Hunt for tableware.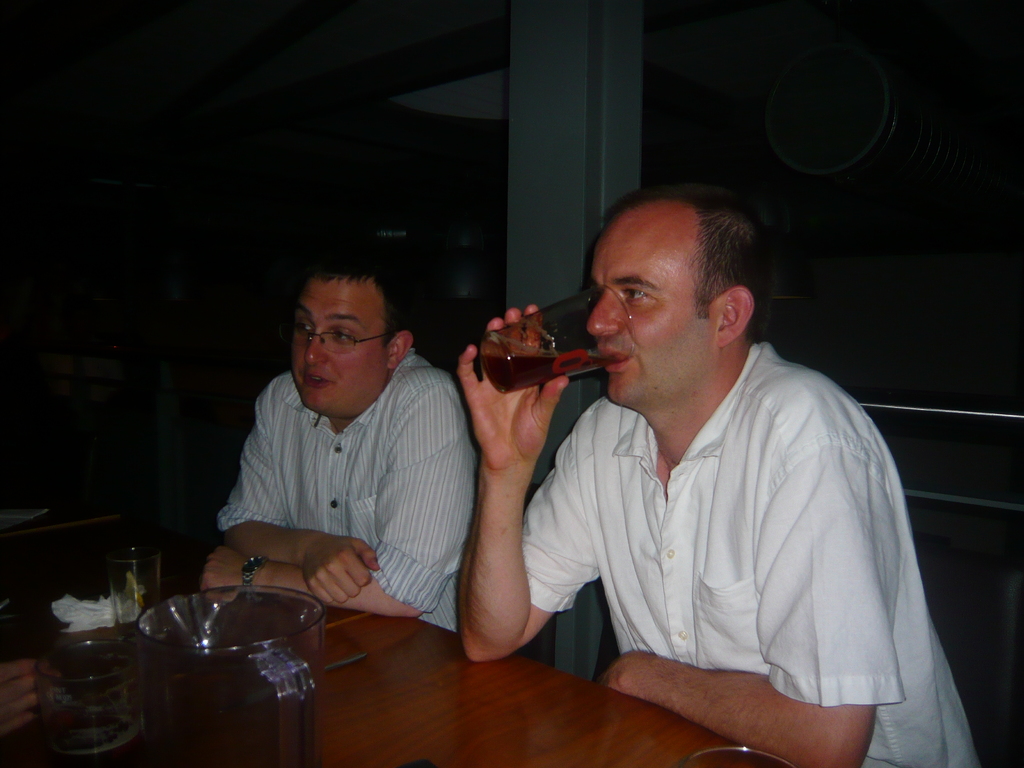
Hunted down at [111,542,159,635].
